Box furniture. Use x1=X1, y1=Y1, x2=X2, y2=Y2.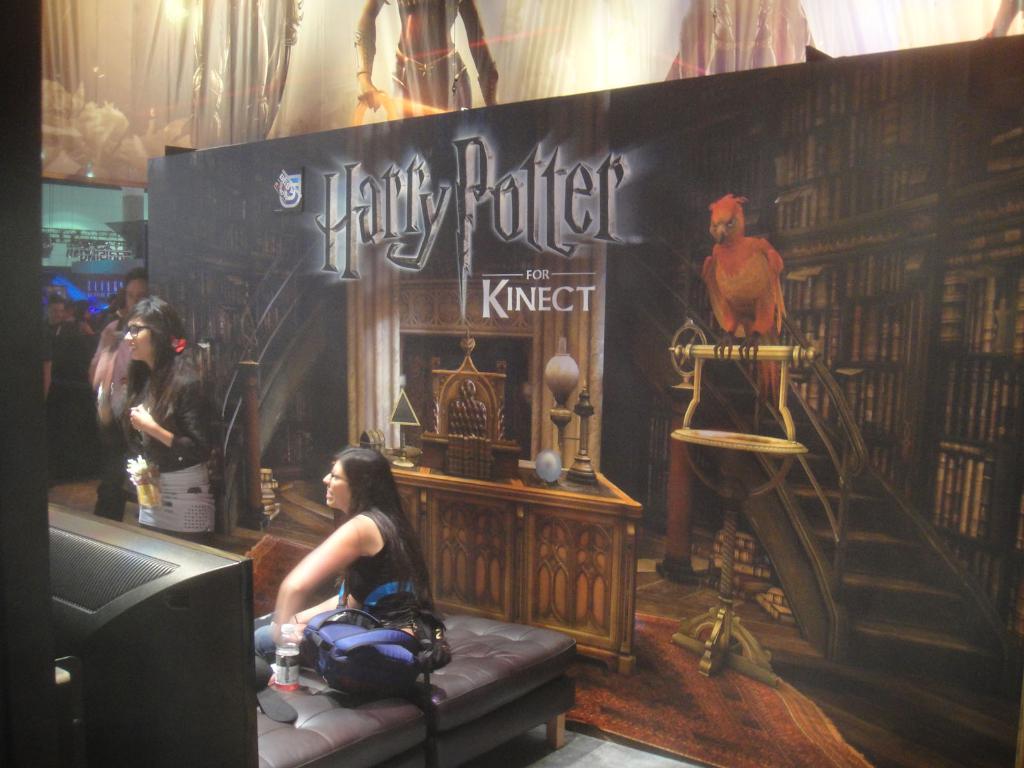
x1=666, y1=424, x2=806, y2=680.
